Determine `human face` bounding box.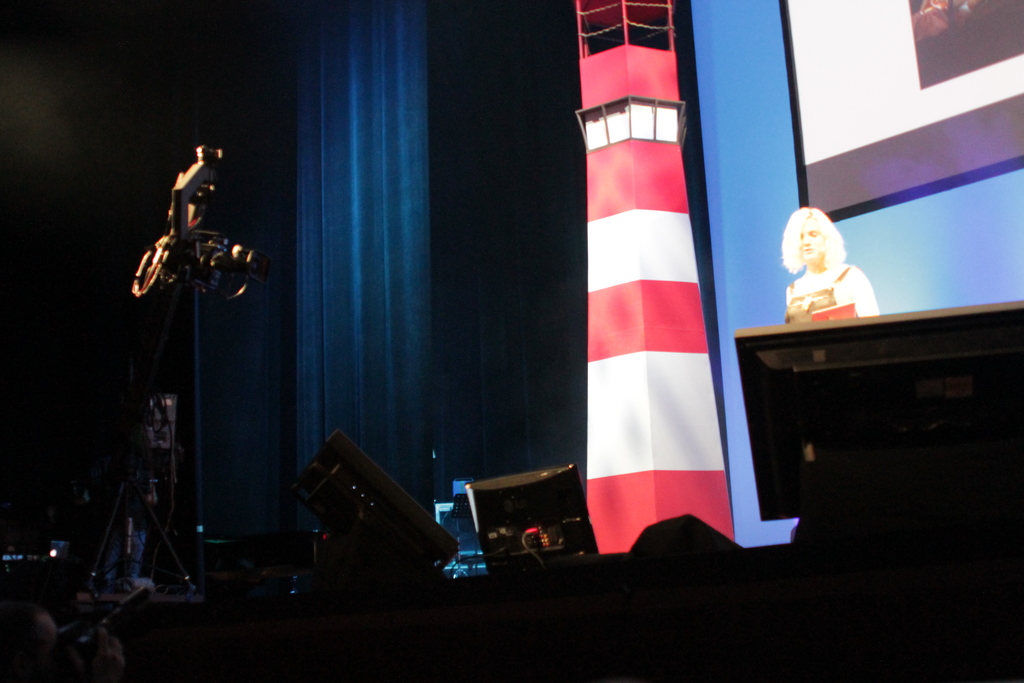
Determined: {"left": 795, "top": 217, "right": 831, "bottom": 267}.
